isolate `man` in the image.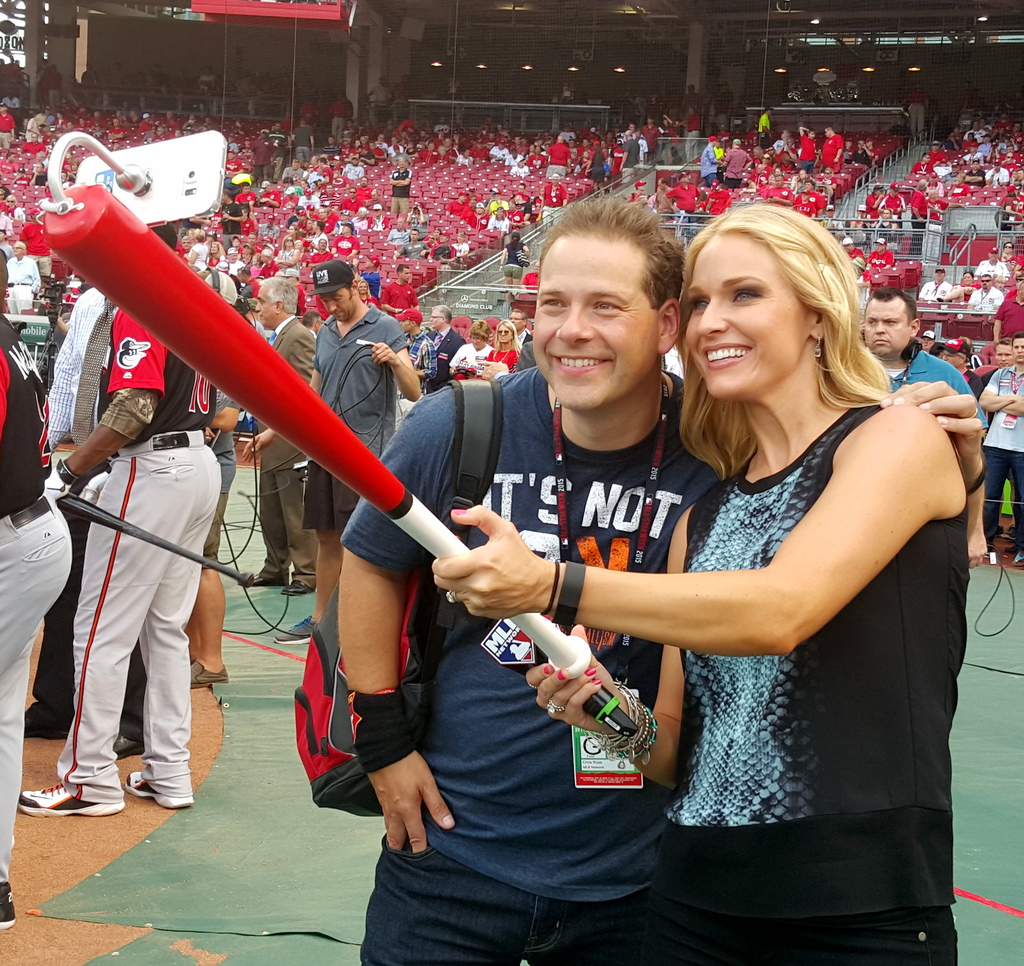
Isolated region: rect(296, 239, 419, 652).
